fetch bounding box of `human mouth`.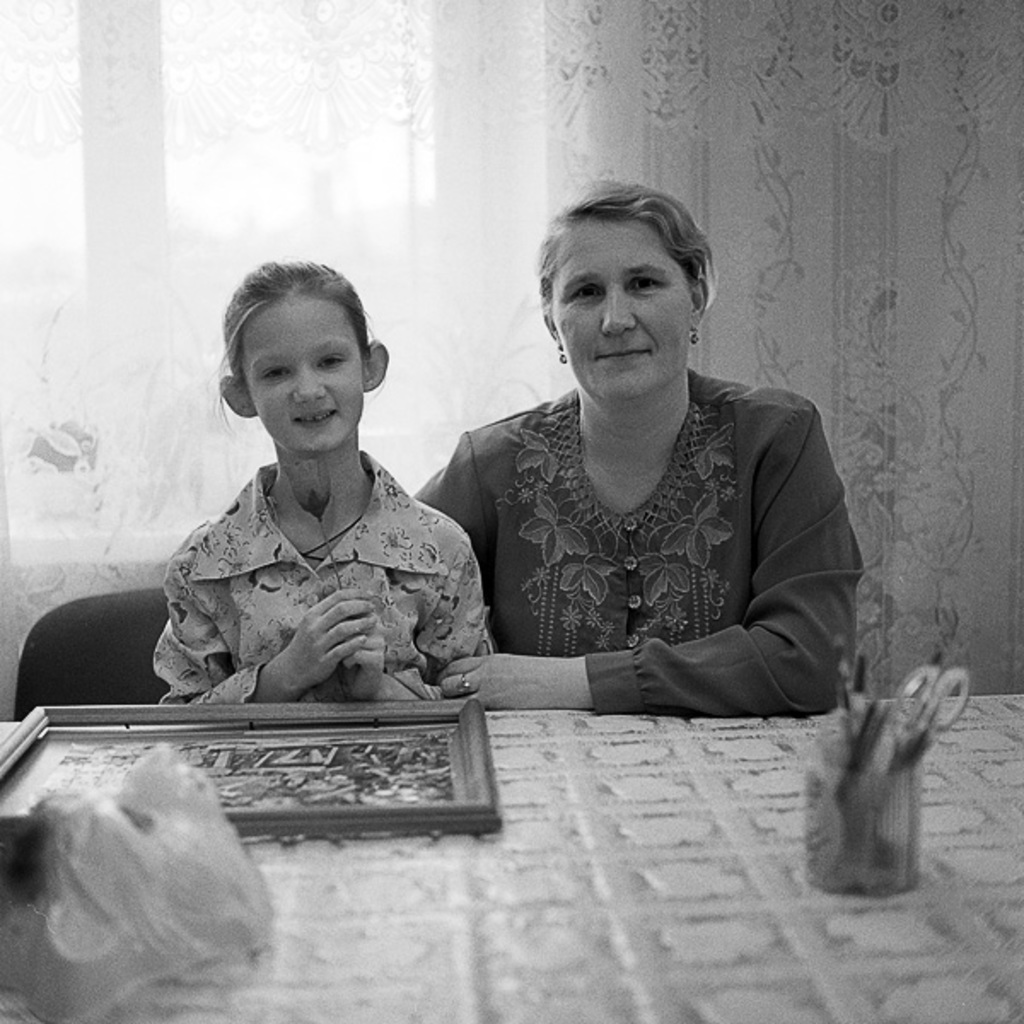
Bbox: bbox(597, 348, 649, 358).
